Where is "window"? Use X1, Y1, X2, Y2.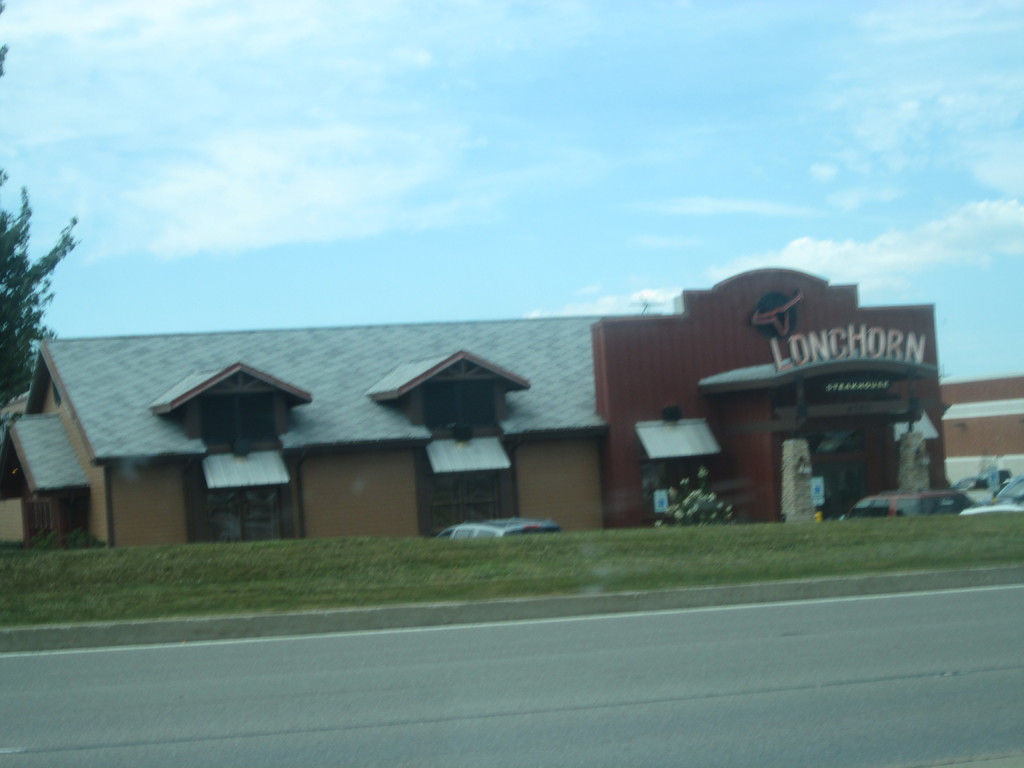
150, 364, 310, 543.
